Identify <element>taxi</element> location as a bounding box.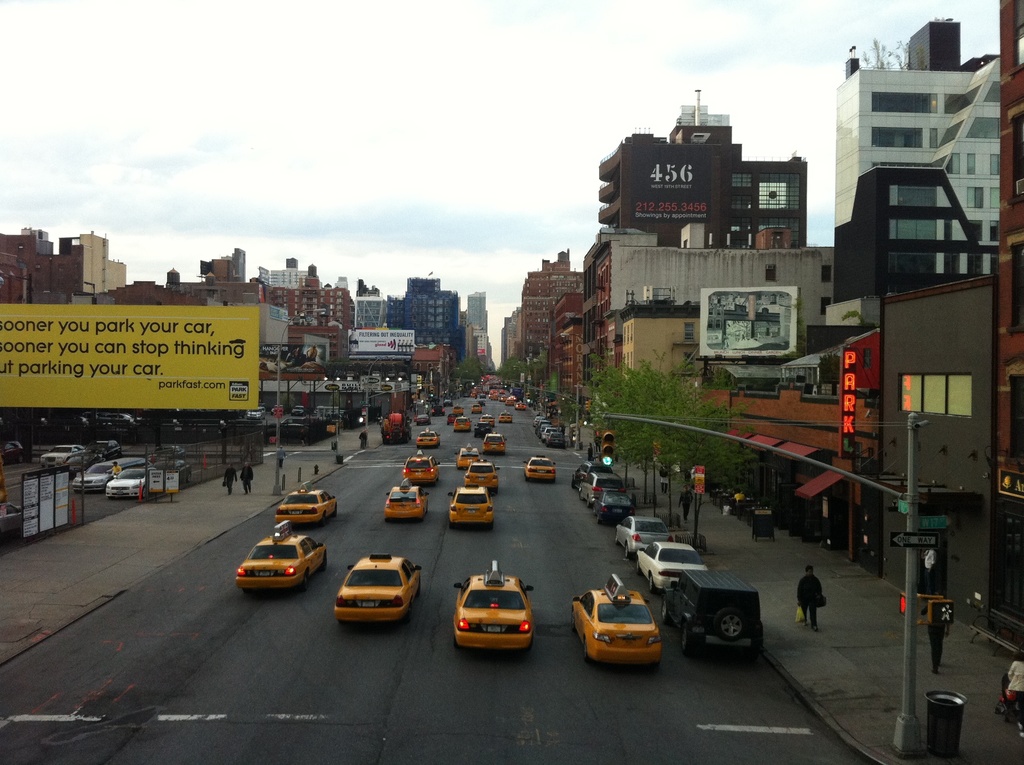
box(236, 522, 323, 597).
